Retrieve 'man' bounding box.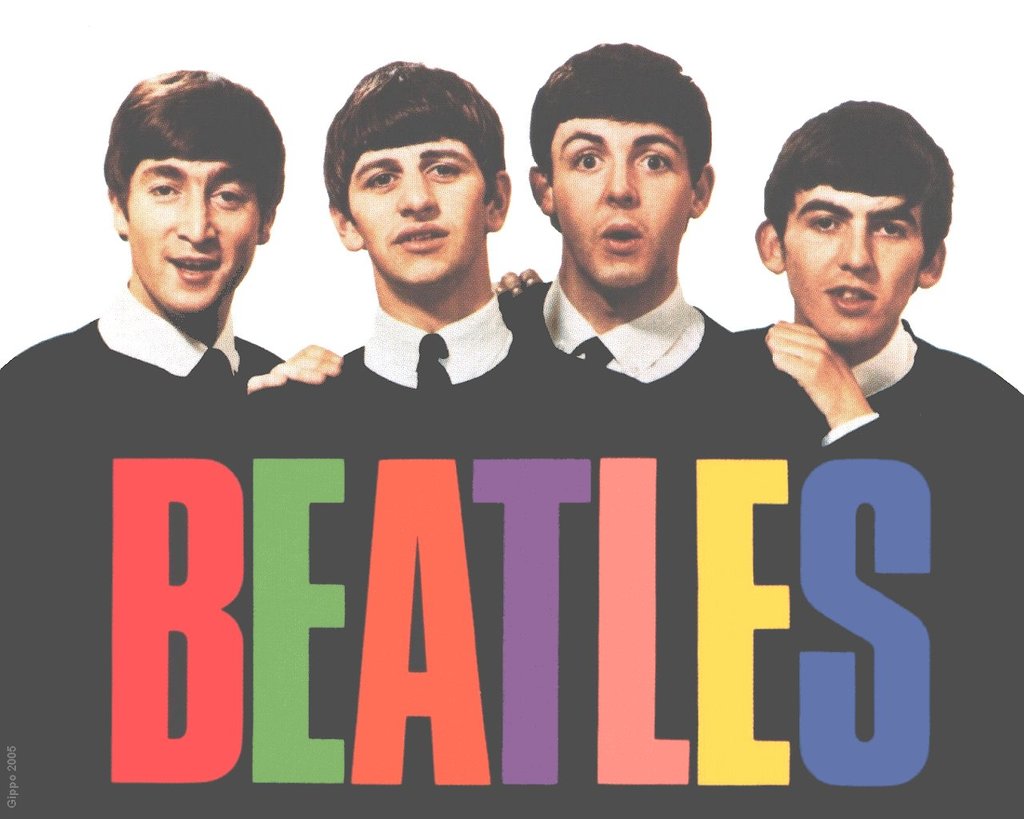
Bounding box: bbox(0, 58, 344, 818).
